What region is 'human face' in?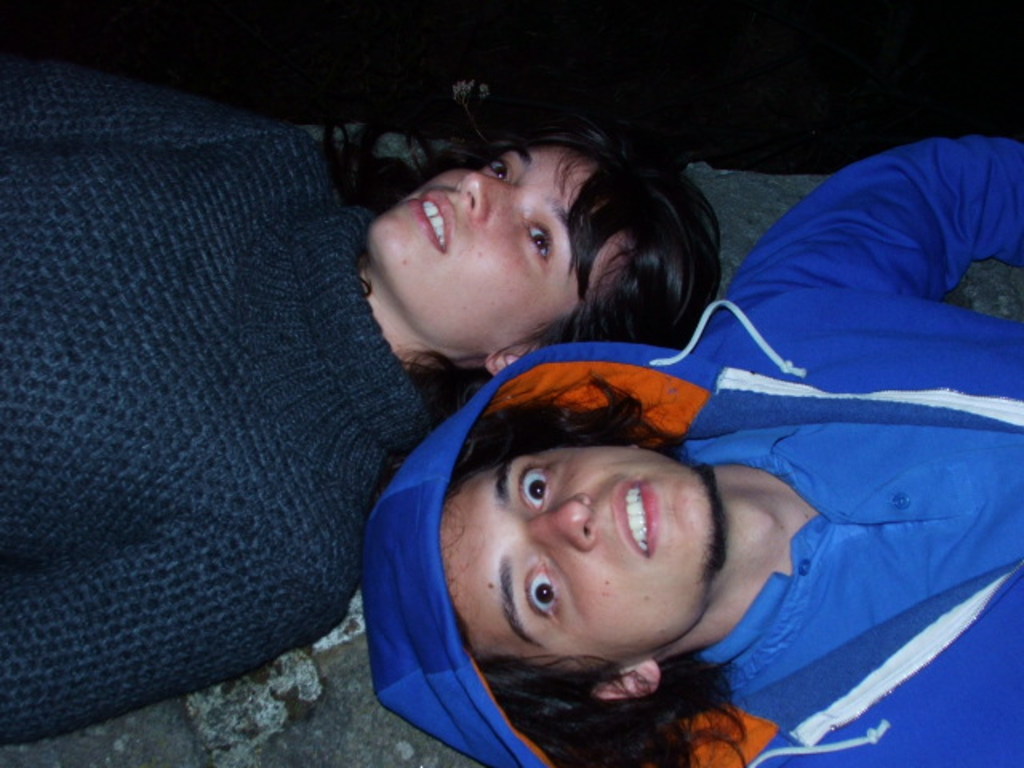
434,442,710,682.
